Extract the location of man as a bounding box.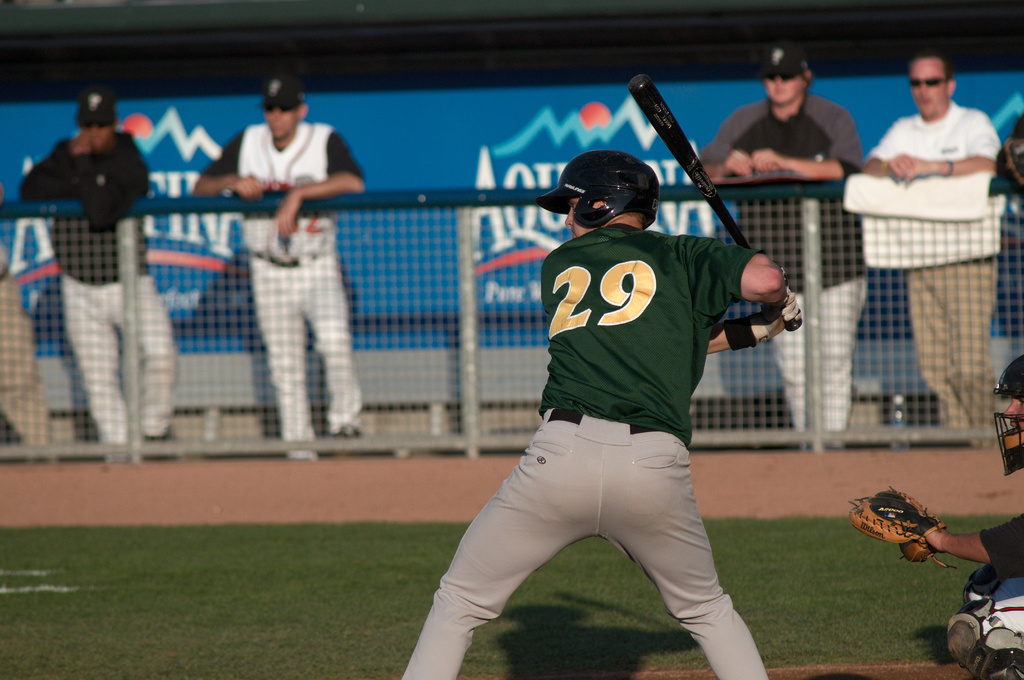
locate(411, 117, 797, 669).
